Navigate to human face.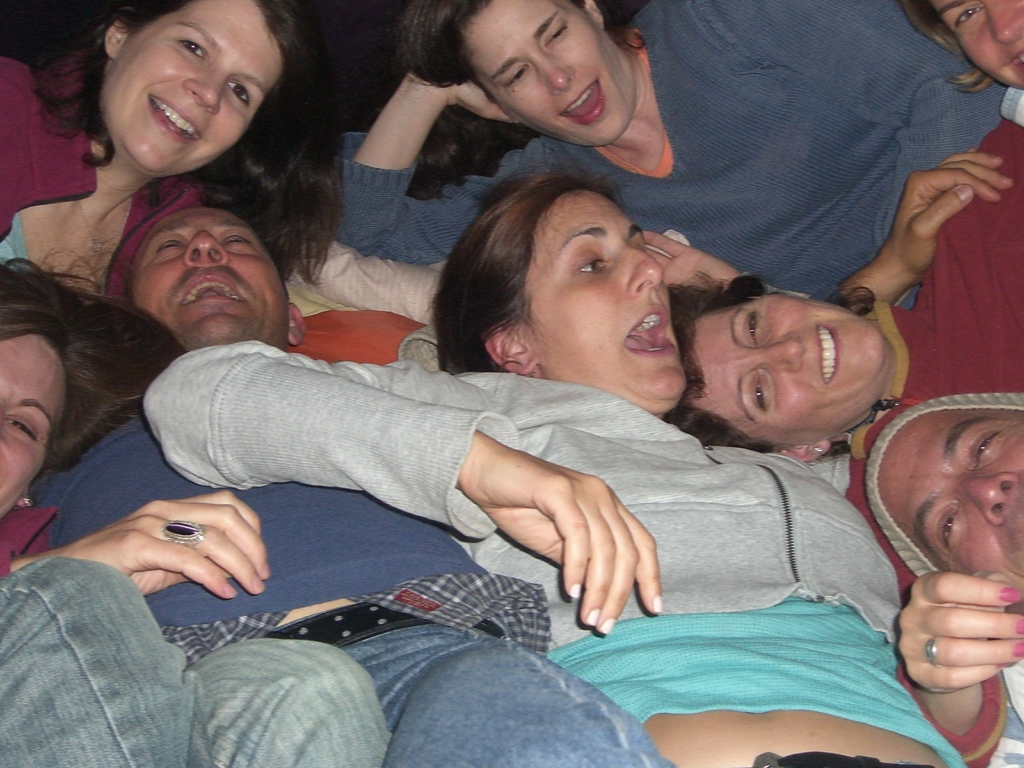
Navigation target: Rect(876, 406, 1023, 589).
